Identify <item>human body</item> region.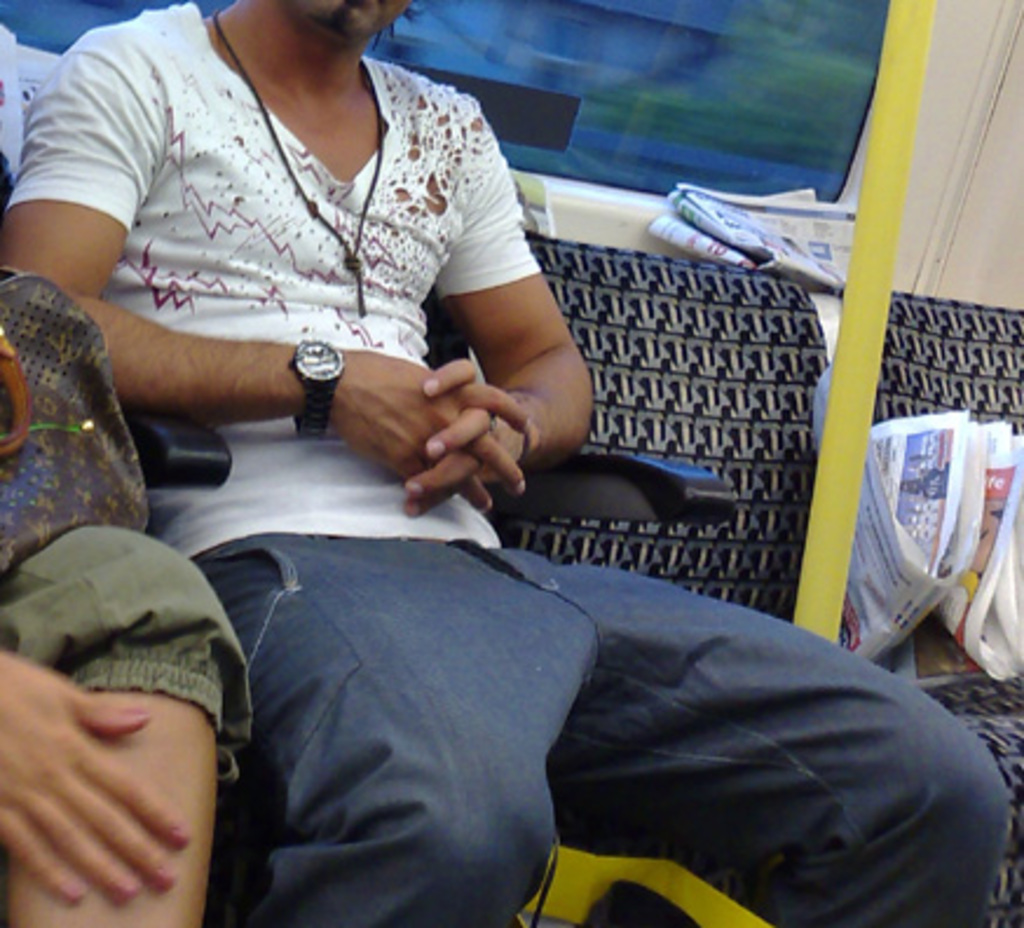
Region: pyautogui.locateOnScreen(0, 525, 248, 926).
